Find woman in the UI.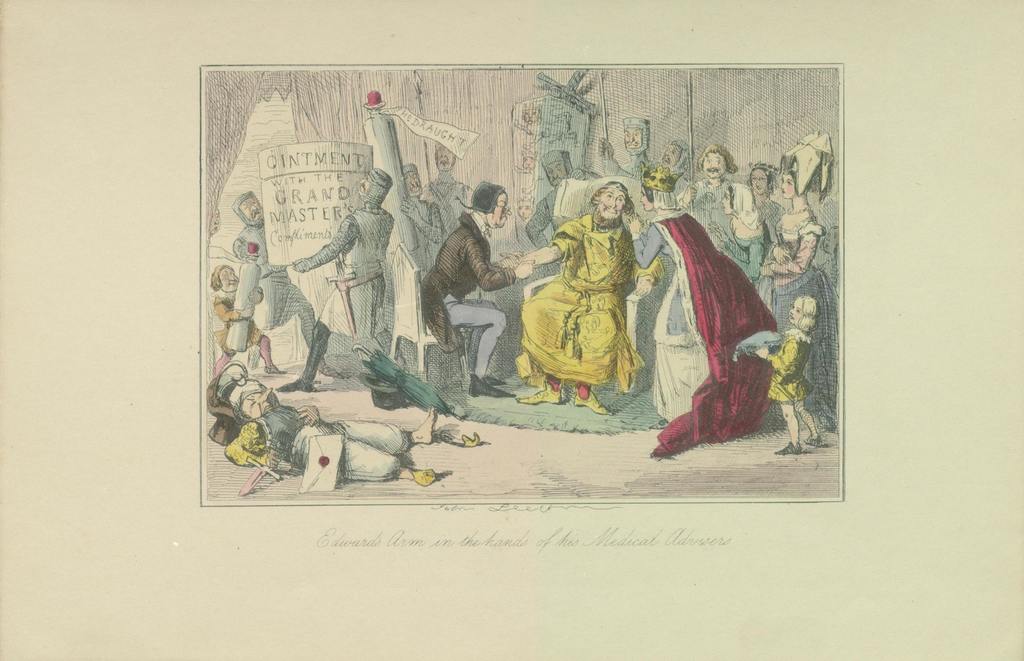
UI element at 705, 178, 778, 307.
